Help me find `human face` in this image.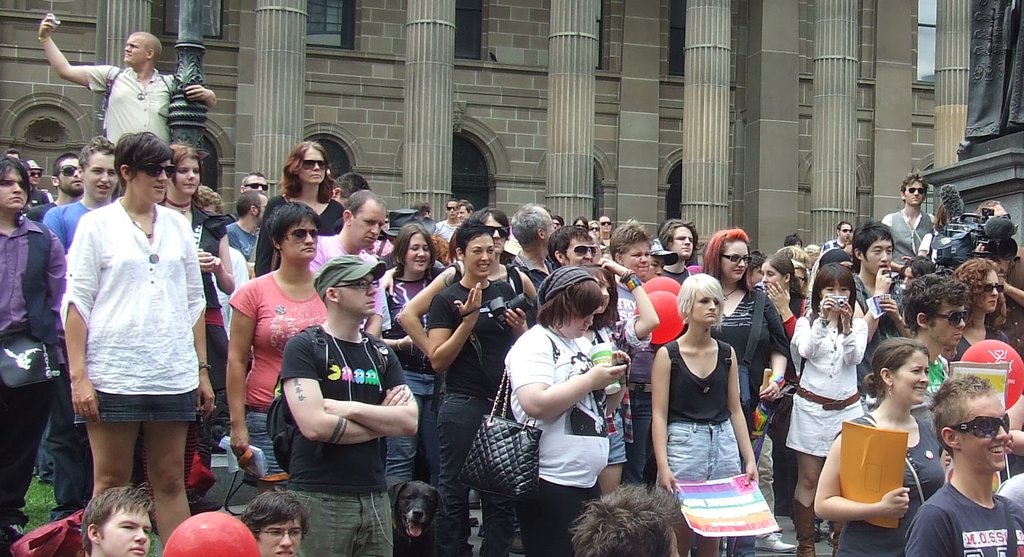
Found it: <box>721,241,753,278</box>.
